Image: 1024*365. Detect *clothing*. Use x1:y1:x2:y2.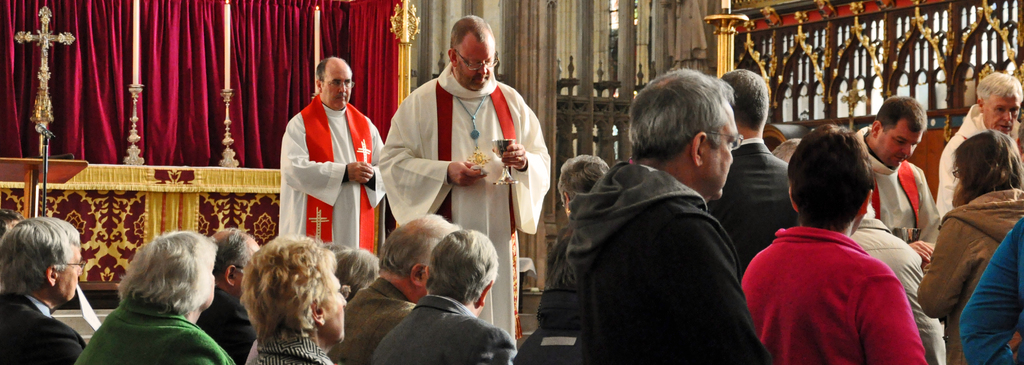
322:275:413:364.
